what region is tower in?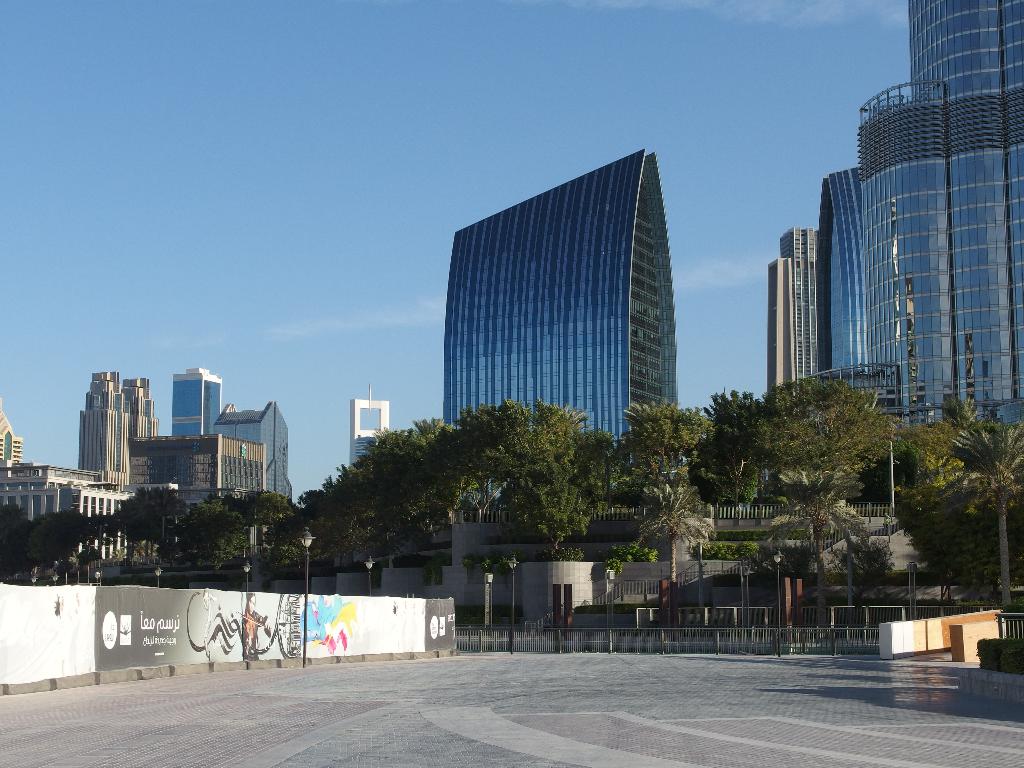
{"left": 854, "top": 0, "right": 1012, "bottom": 431}.
